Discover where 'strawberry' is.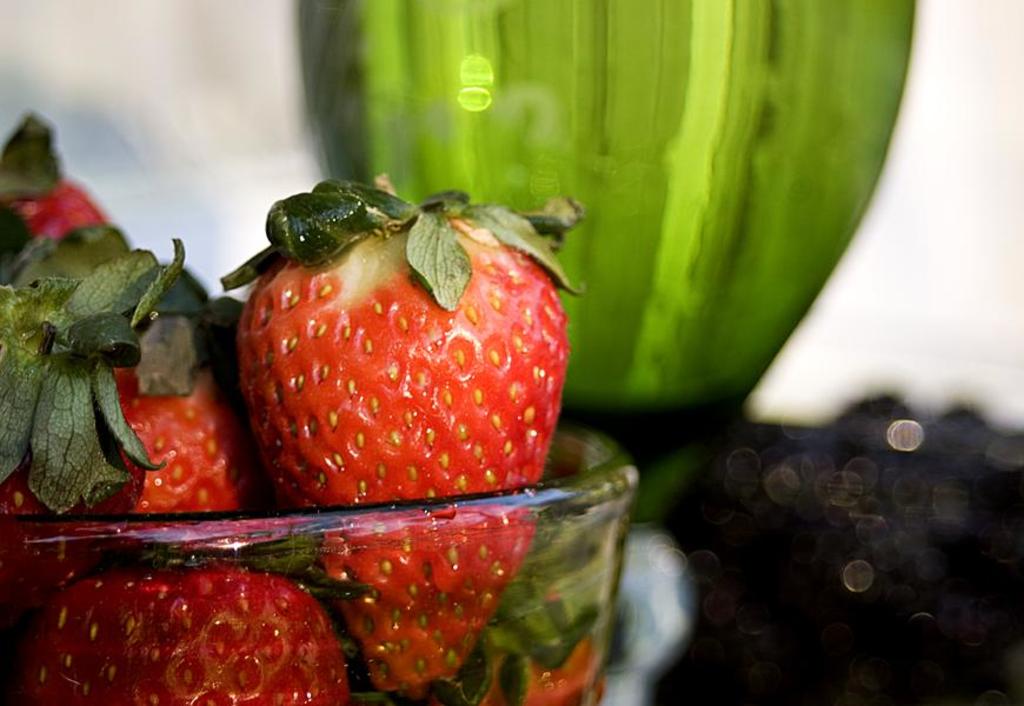
Discovered at bbox(0, 313, 242, 557).
